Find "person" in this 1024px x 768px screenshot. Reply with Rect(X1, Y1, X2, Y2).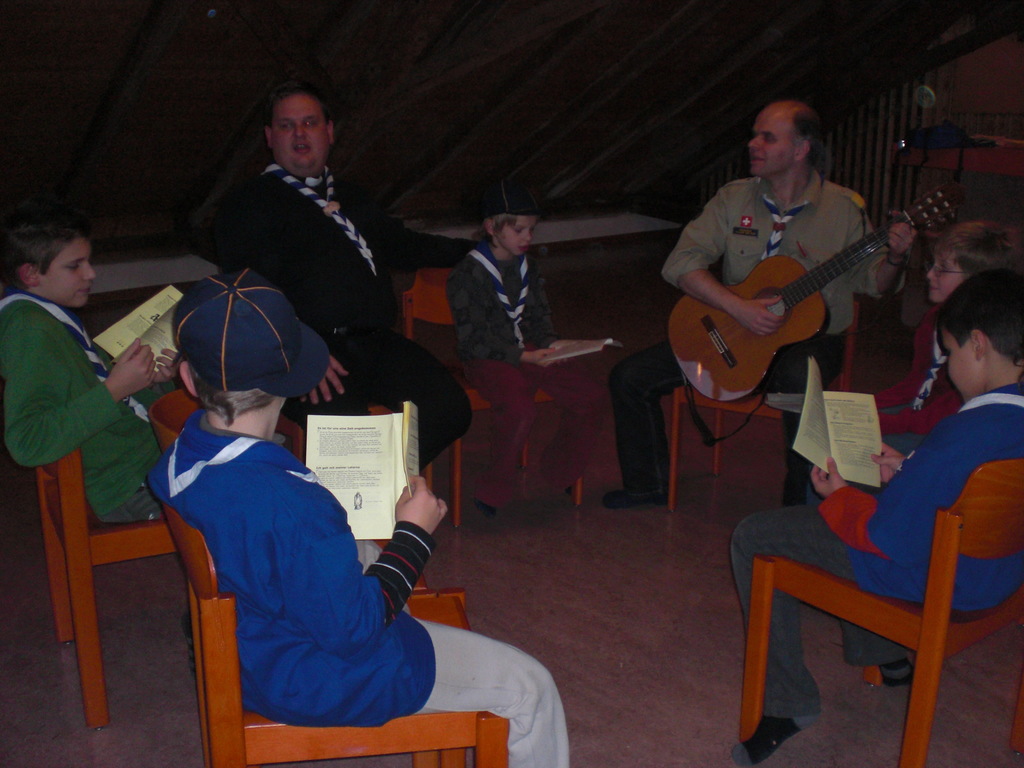
Rect(729, 262, 1023, 762).
